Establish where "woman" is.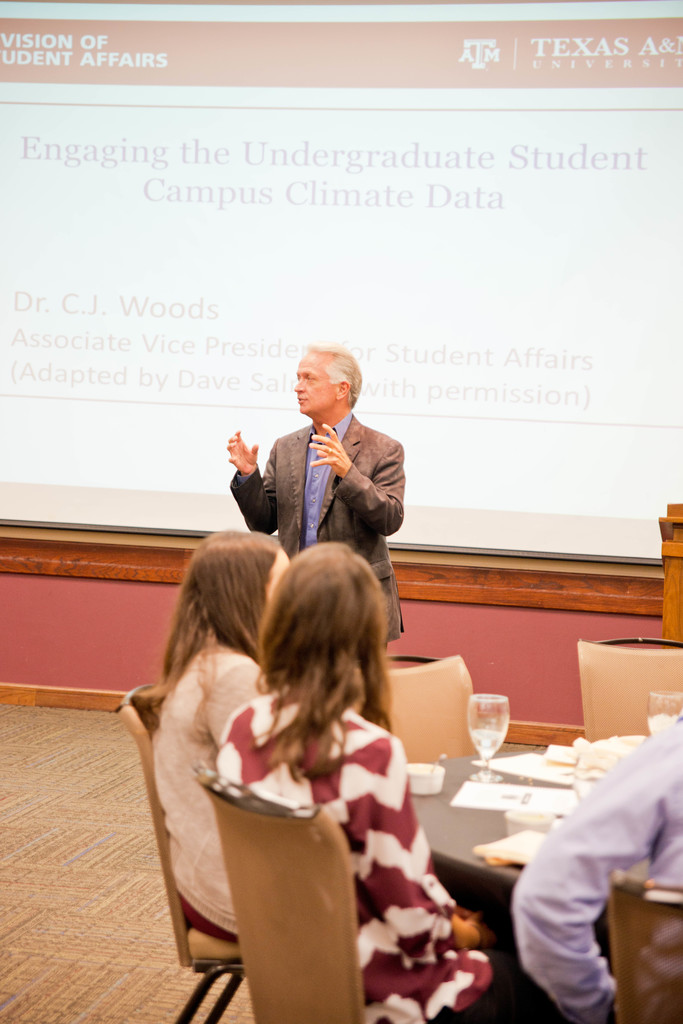
Established at 126, 513, 287, 945.
